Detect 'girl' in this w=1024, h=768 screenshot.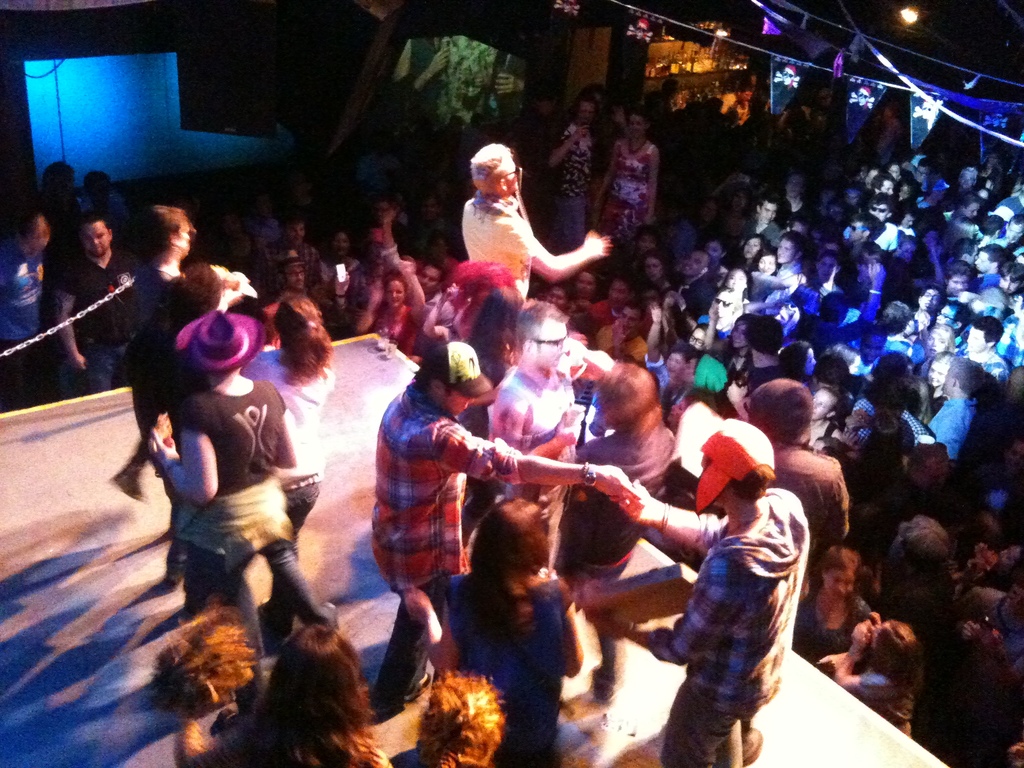
Detection: select_region(719, 266, 749, 289).
